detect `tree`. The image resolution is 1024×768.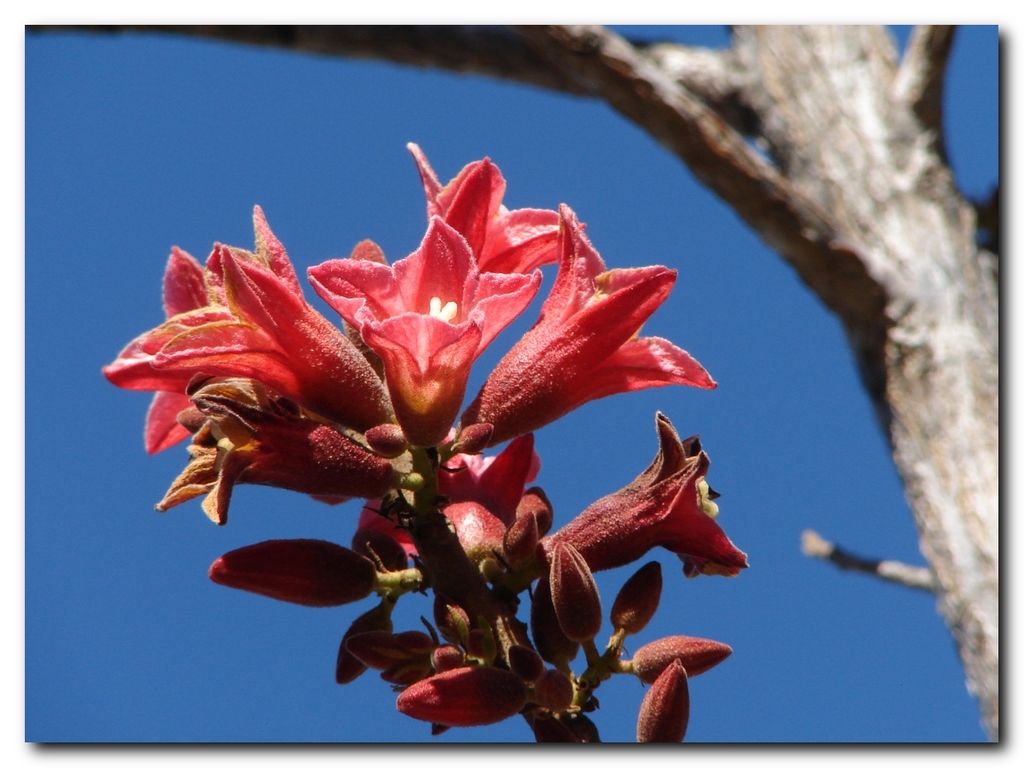
x1=26 y1=23 x2=1001 y2=739.
